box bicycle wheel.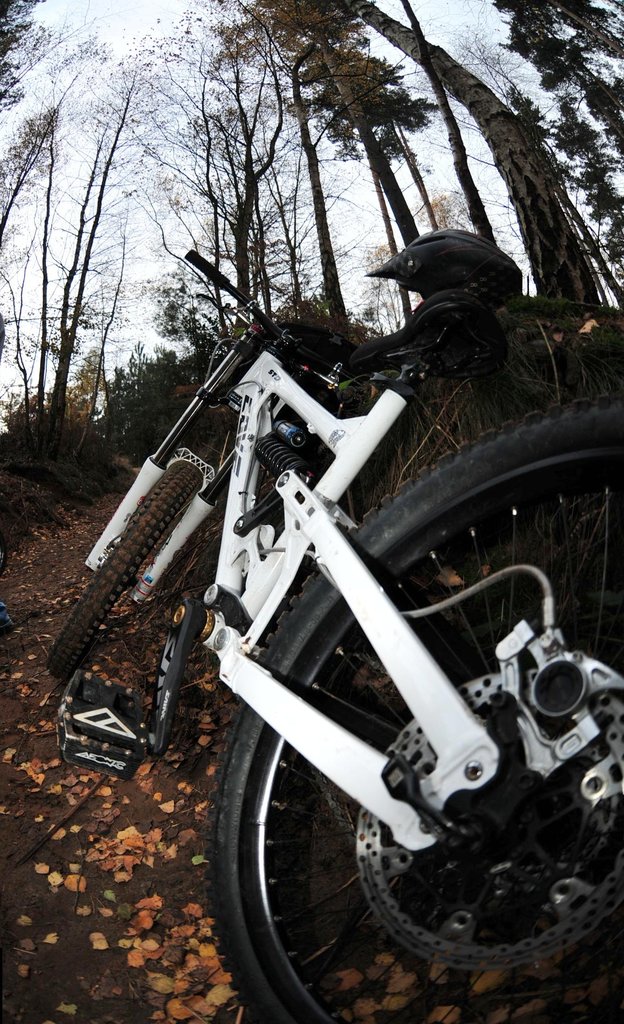
l=42, t=470, r=199, b=682.
